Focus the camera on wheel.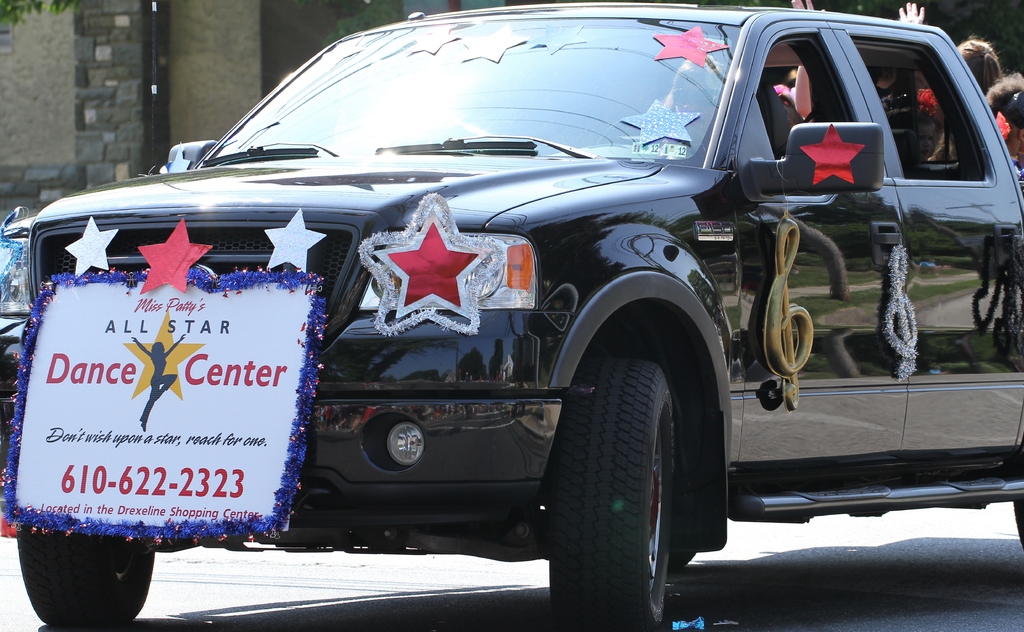
Focus region: region(17, 533, 163, 631).
